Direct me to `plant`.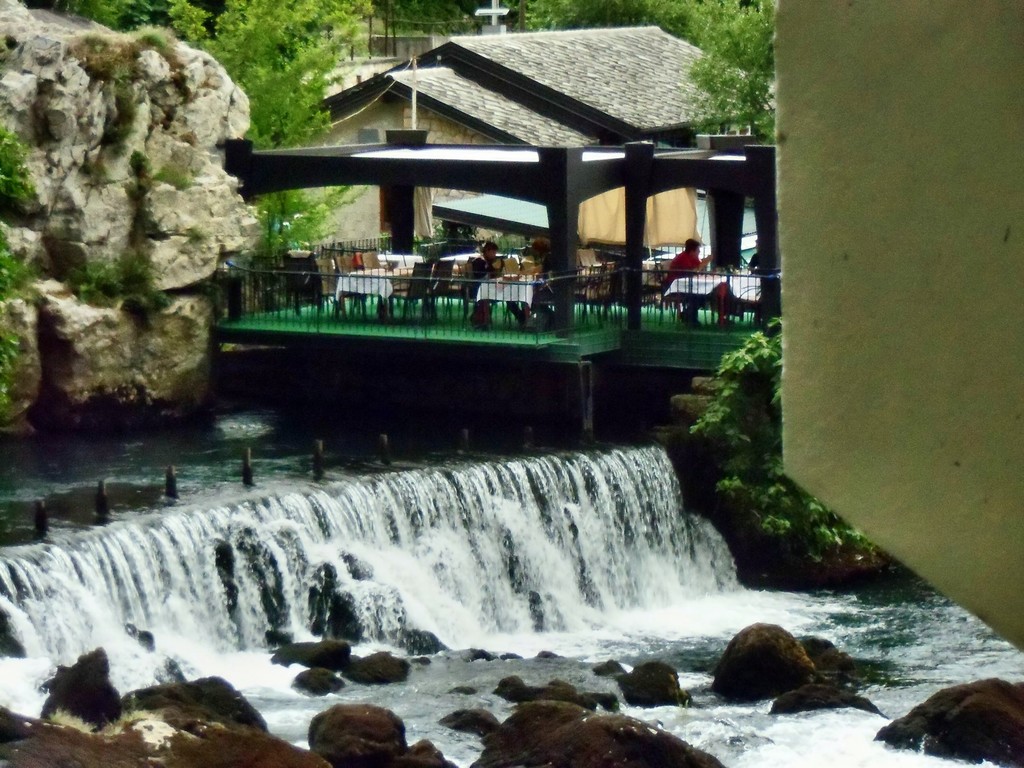
Direction: select_region(133, 150, 153, 179).
